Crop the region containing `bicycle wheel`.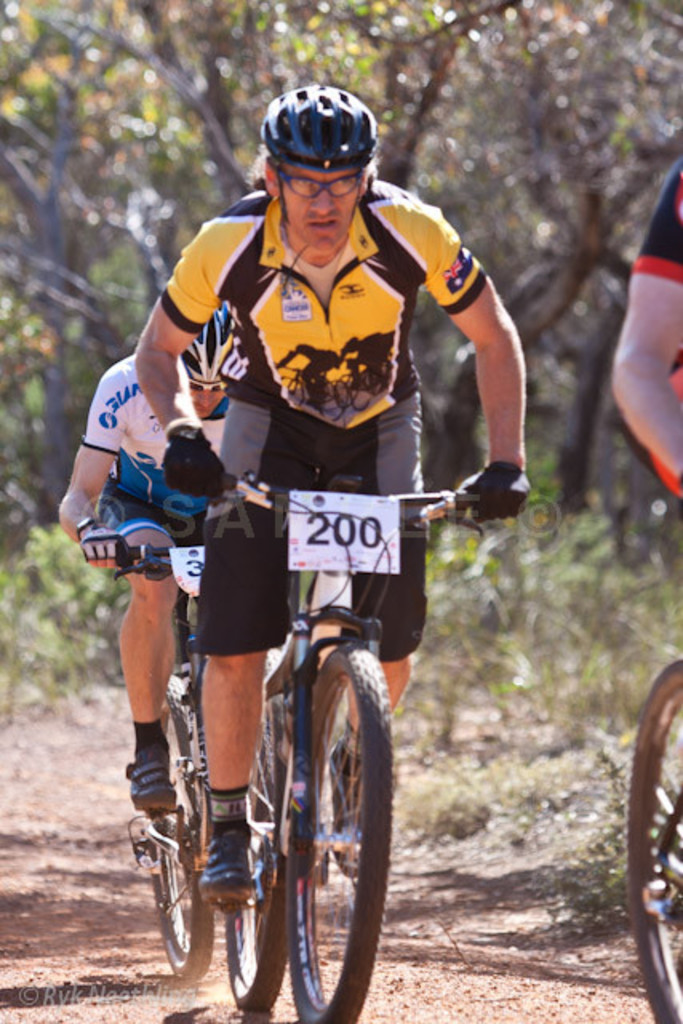
Crop region: (240, 634, 298, 984).
